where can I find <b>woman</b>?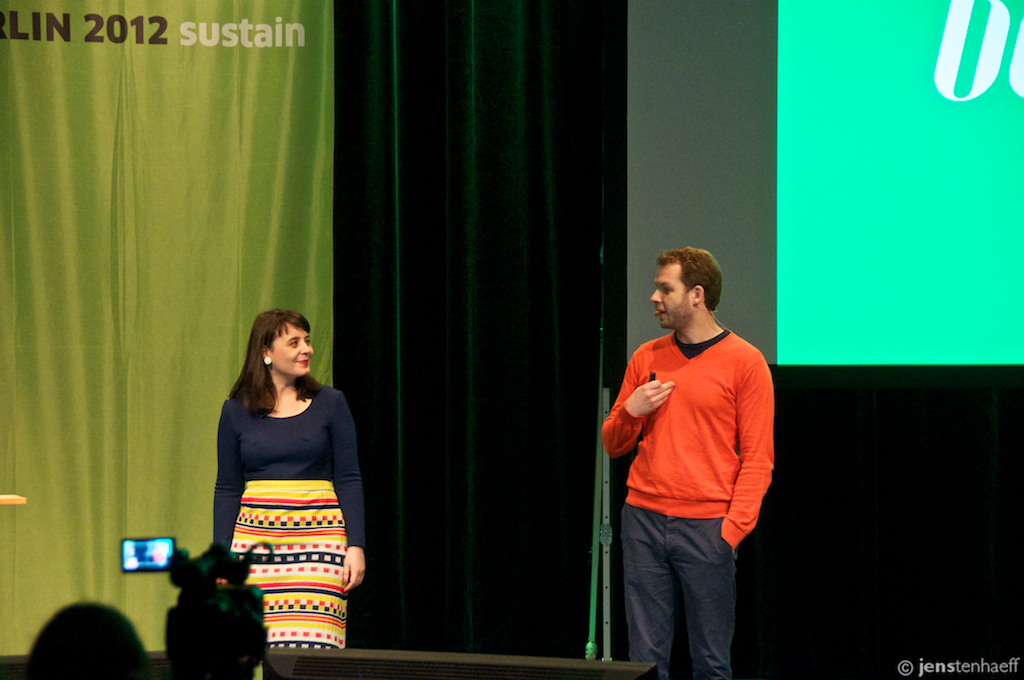
You can find it at [206, 312, 371, 659].
